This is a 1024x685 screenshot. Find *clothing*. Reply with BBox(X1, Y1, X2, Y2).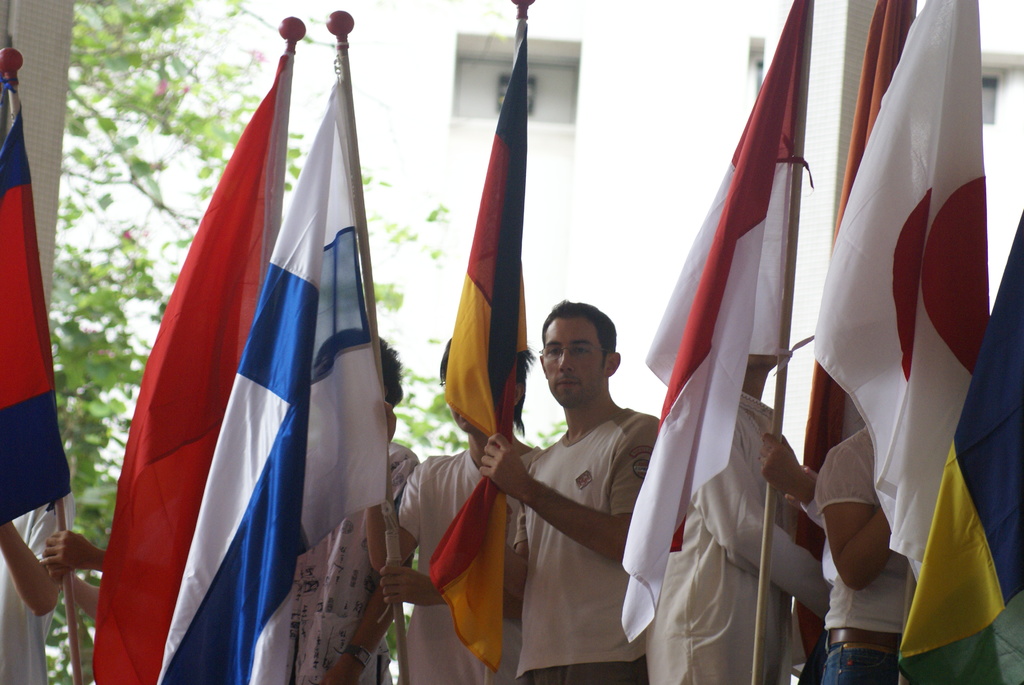
BBox(645, 386, 829, 684).
